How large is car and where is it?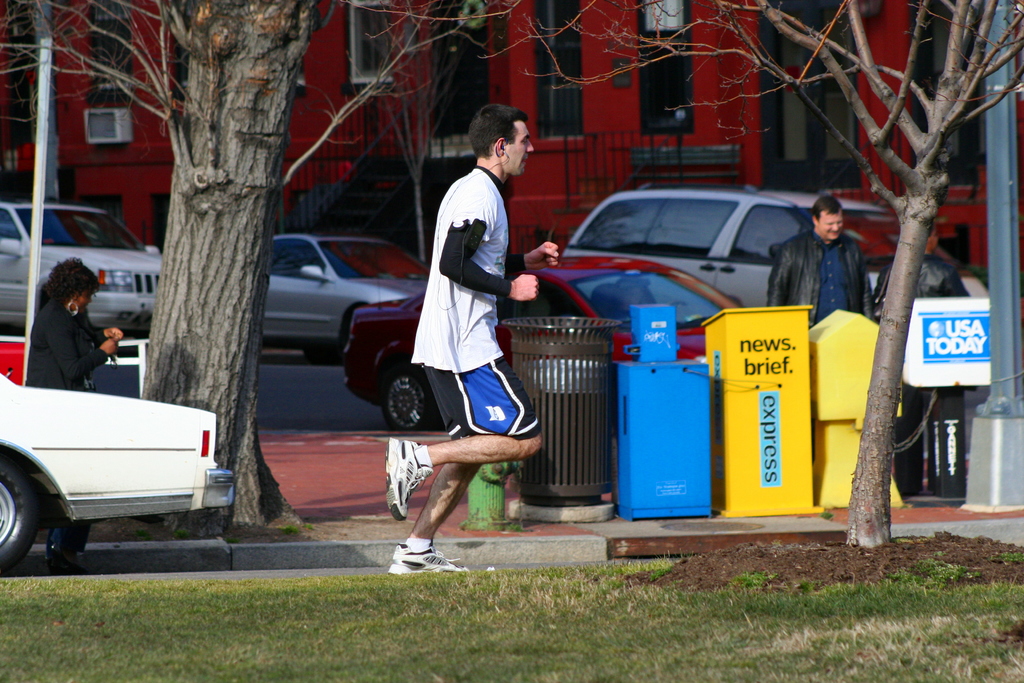
Bounding box: (260,230,431,366).
